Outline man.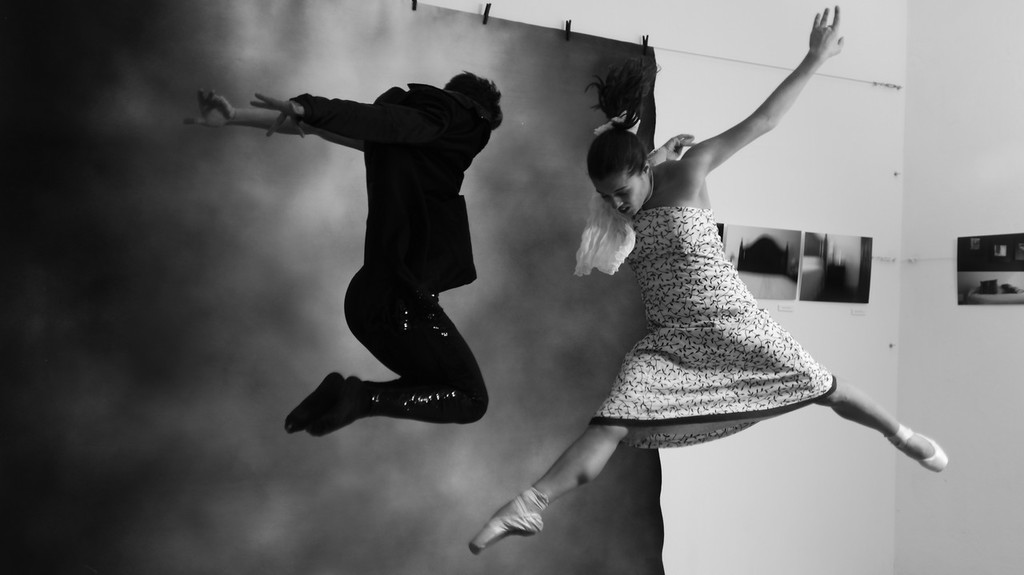
Outline: [222, 47, 521, 453].
